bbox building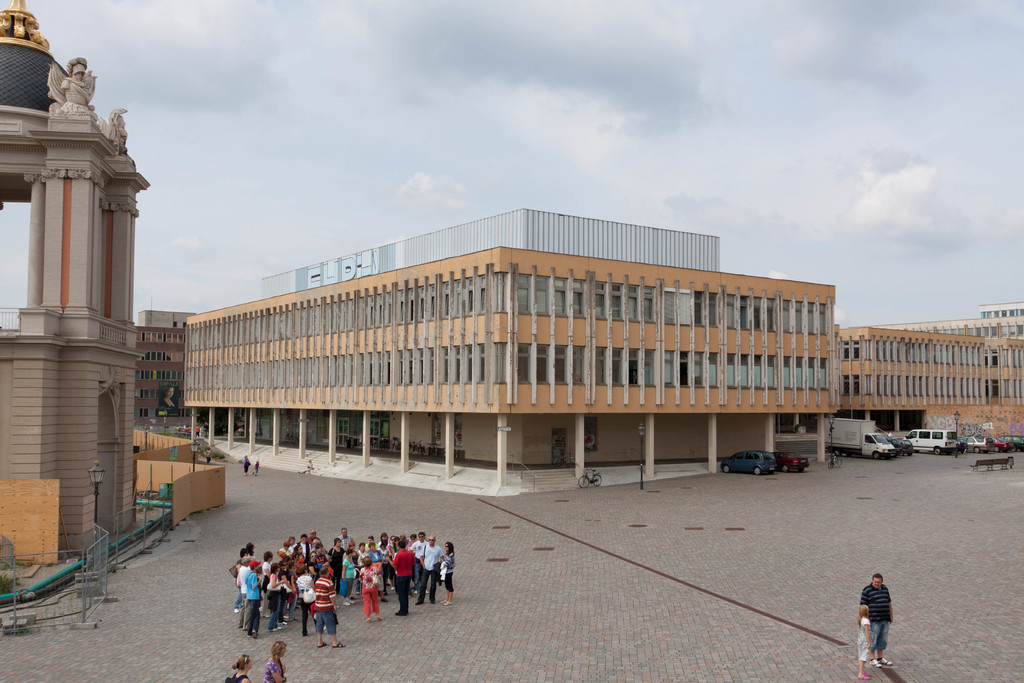
839 329 1023 439
